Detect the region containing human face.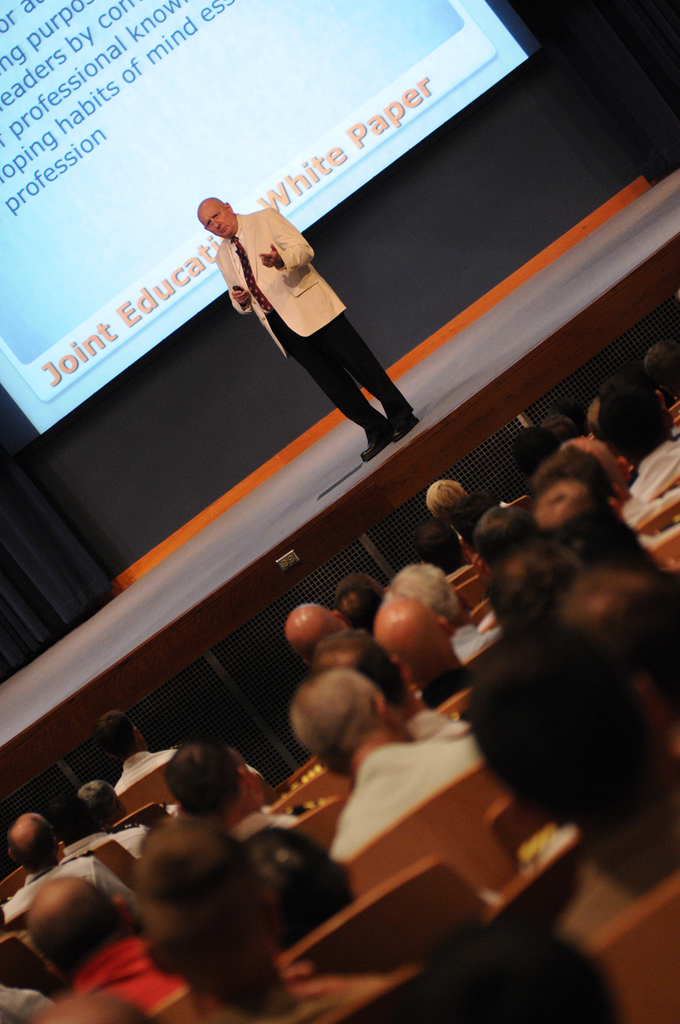
rect(193, 200, 236, 237).
